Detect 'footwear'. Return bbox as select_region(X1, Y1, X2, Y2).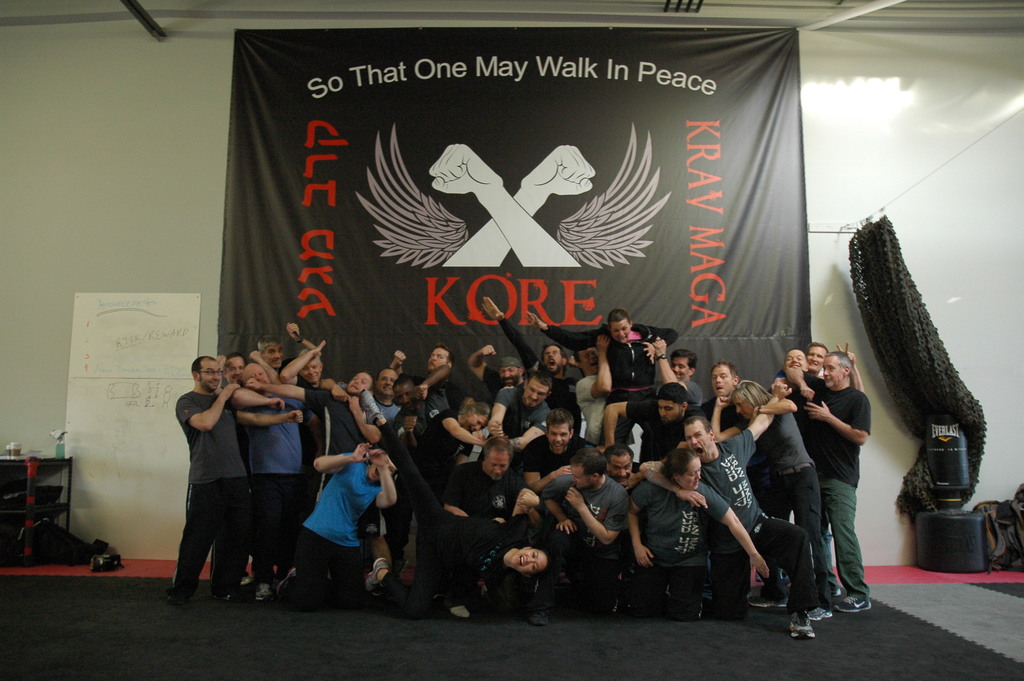
select_region(830, 589, 872, 614).
